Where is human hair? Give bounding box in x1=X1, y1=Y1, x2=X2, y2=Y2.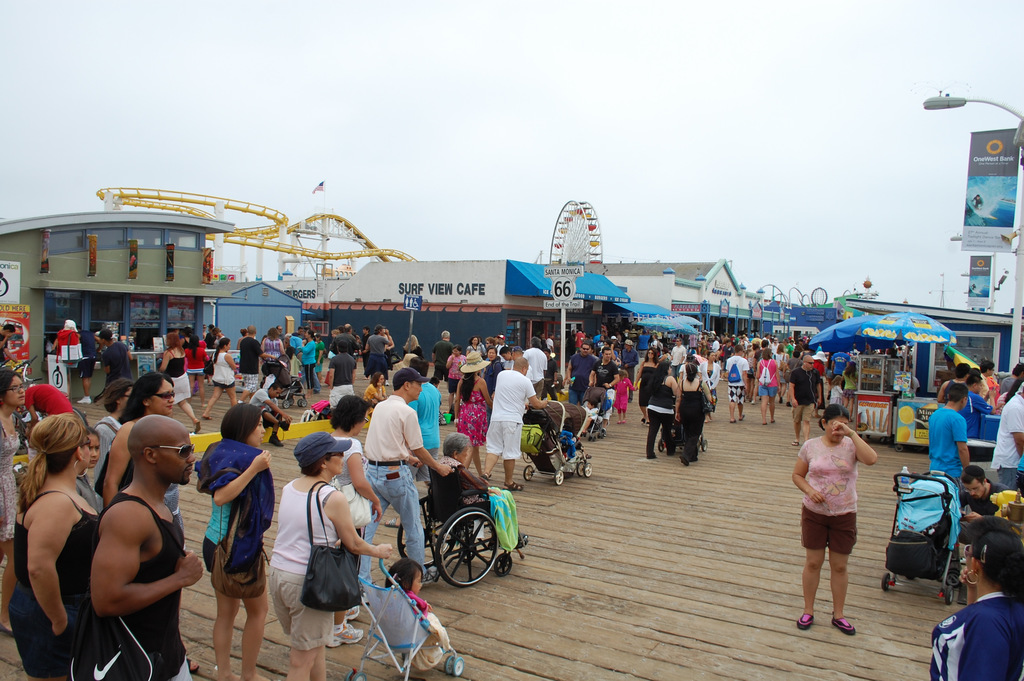
x1=371, y1=369, x2=378, y2=383.
